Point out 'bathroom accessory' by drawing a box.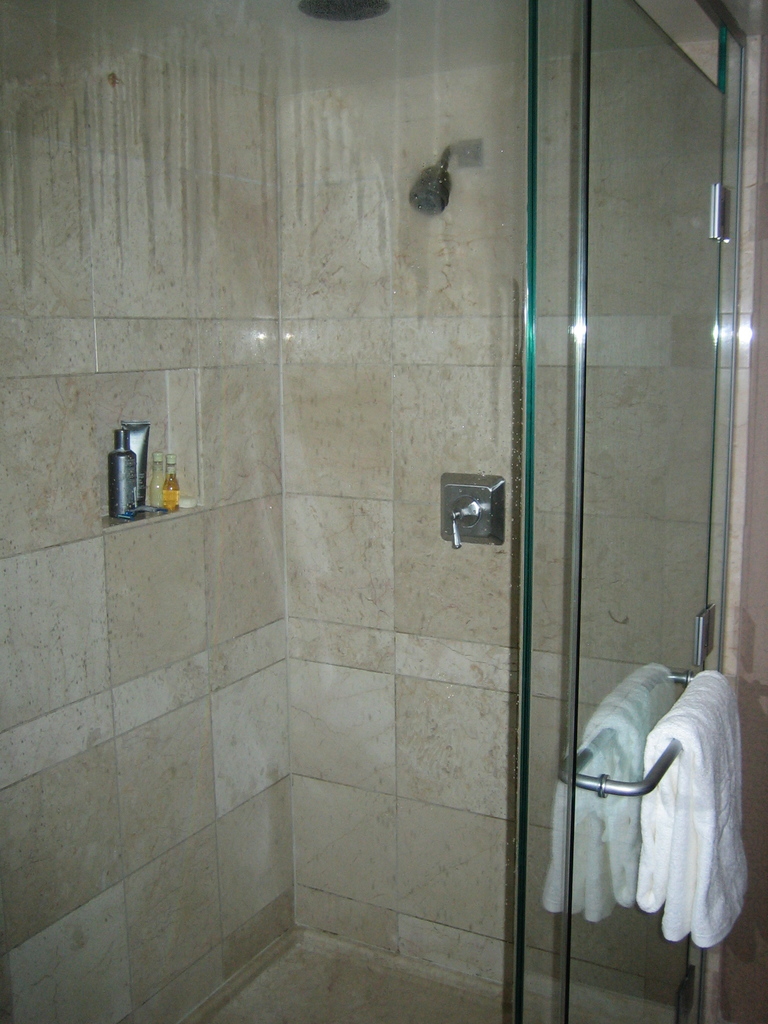
region(410, 134, 486, 218).
